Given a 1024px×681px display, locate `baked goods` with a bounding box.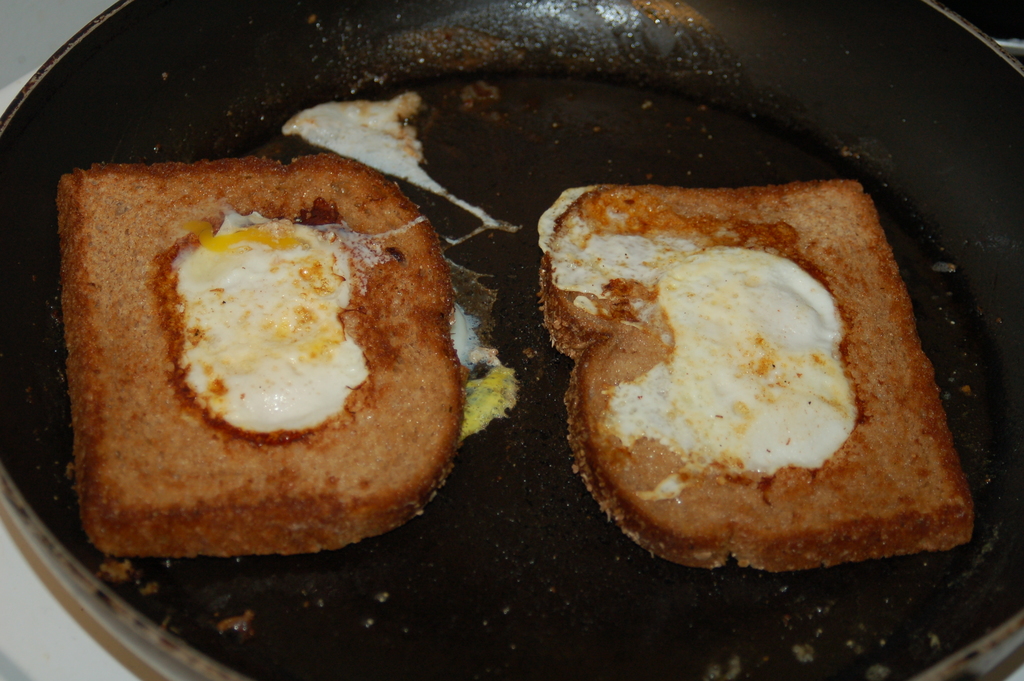
Located: region(79, 110, 472, 587).
